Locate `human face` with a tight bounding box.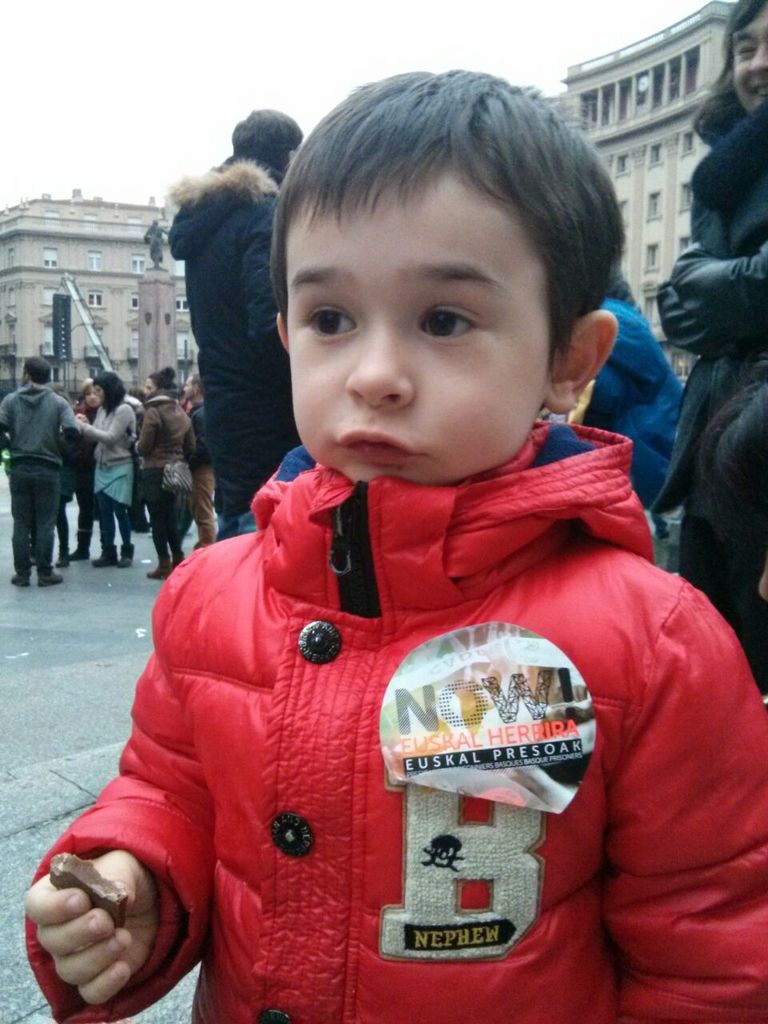
region(735, 2, 767, 118).
